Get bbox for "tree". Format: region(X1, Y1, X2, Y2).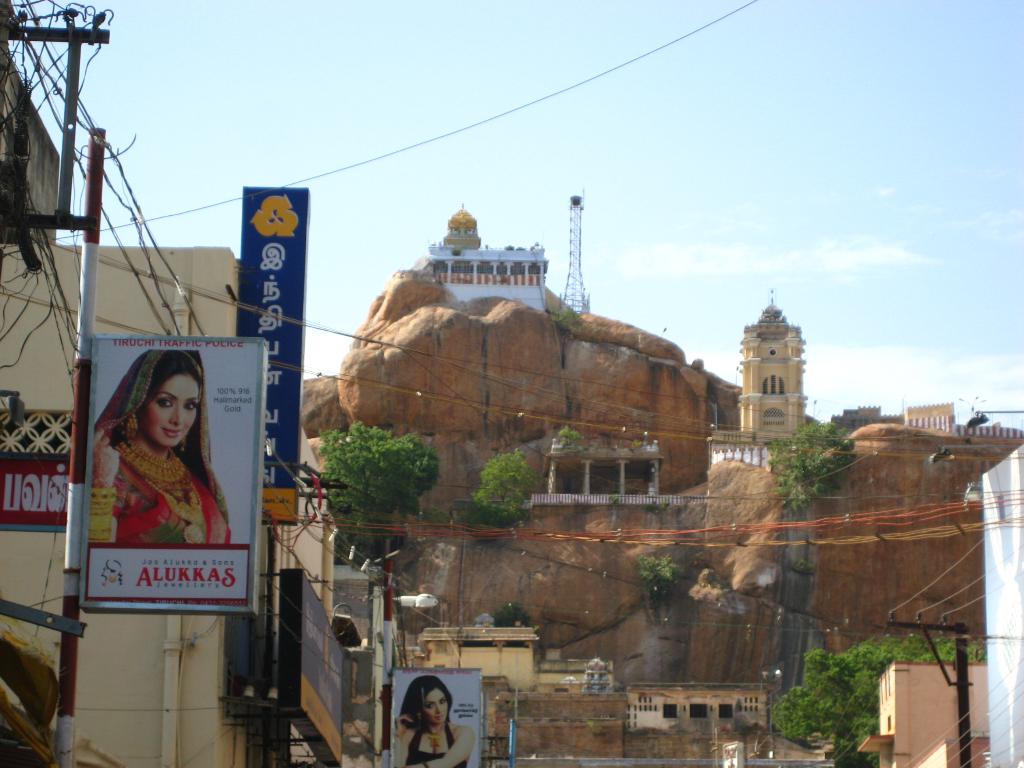
region(460, 449, 536, 532).
